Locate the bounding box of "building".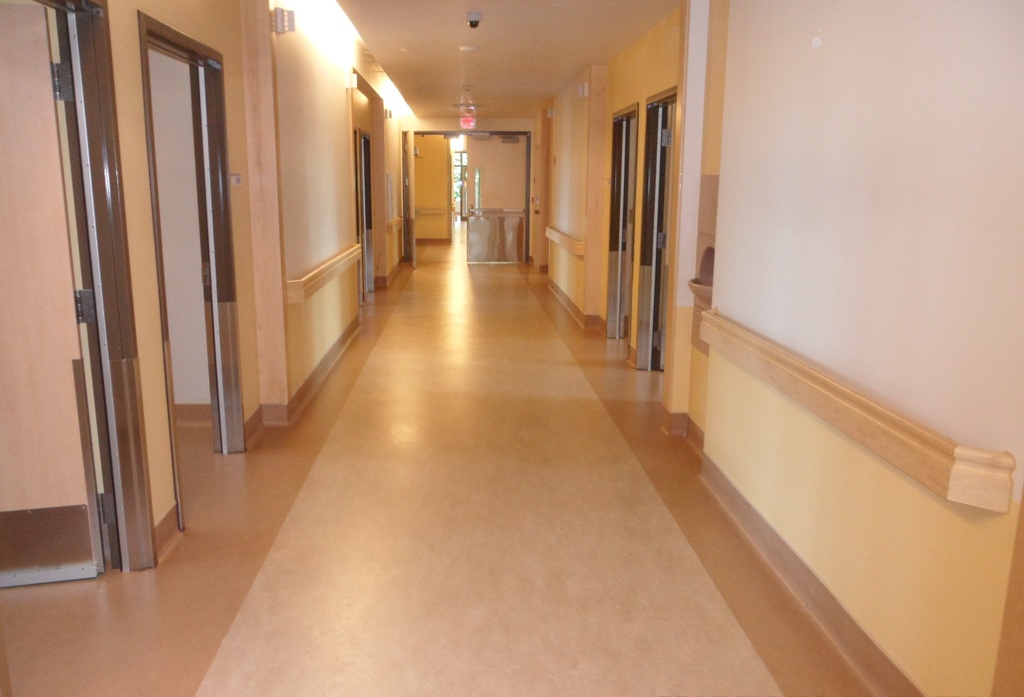
Bounding box: Rect(1, 3, 1023, 696).
